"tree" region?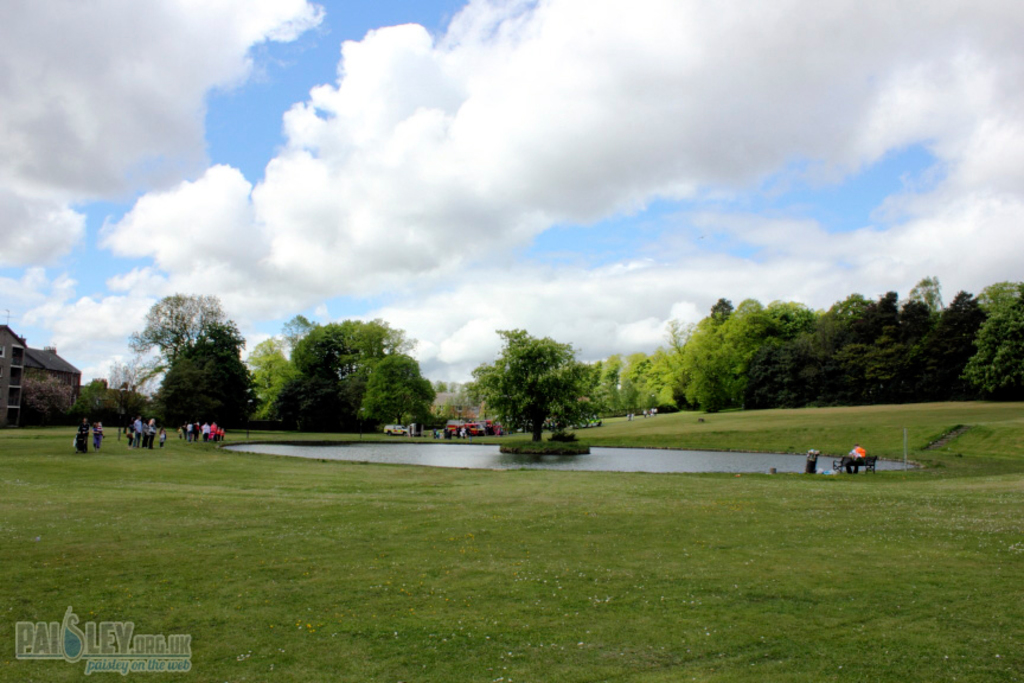
left=269, top=320, right=395, bottom=427
